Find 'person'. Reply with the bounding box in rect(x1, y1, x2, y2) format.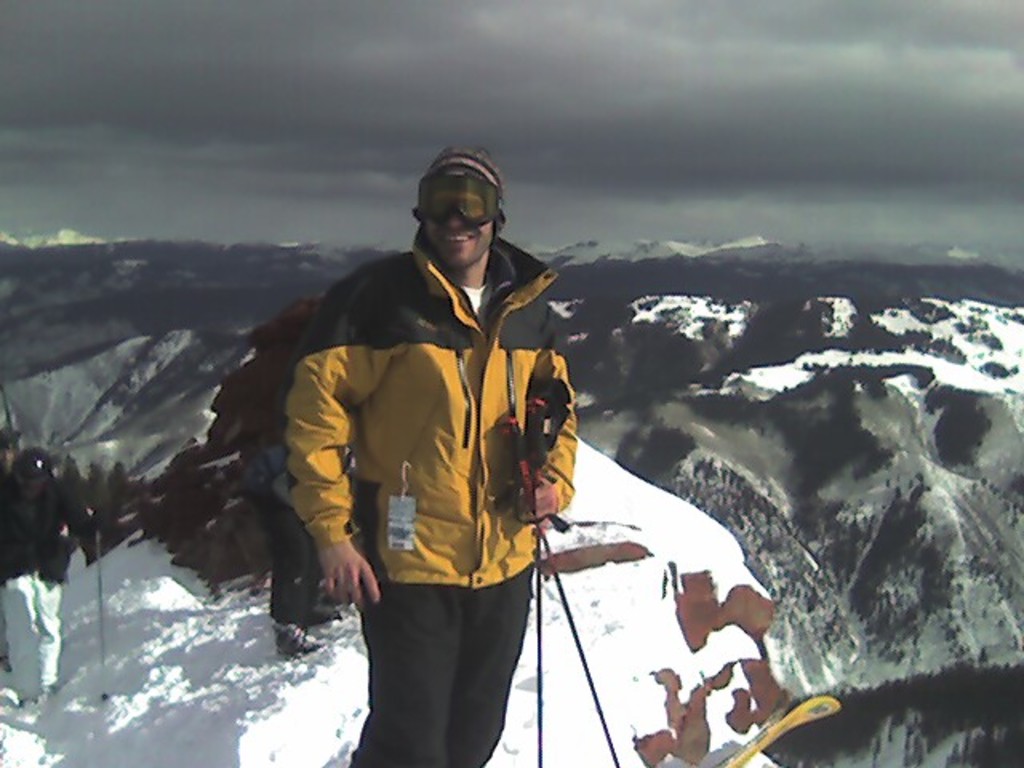
rect(0, 427, 21, 669).
